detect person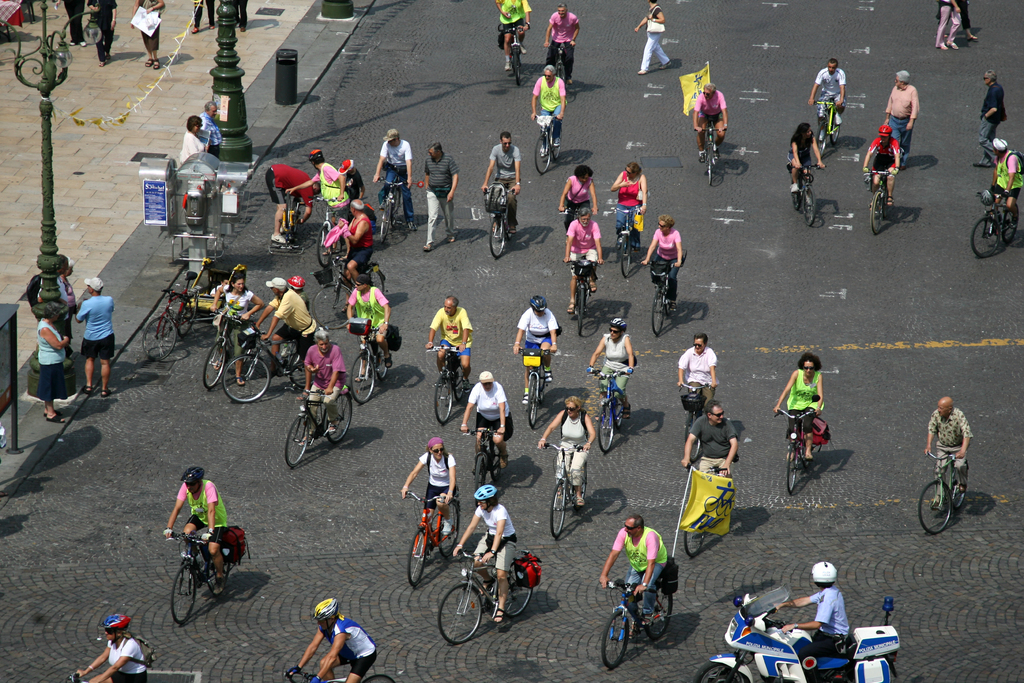
crop(431, 300, 472, 383)
